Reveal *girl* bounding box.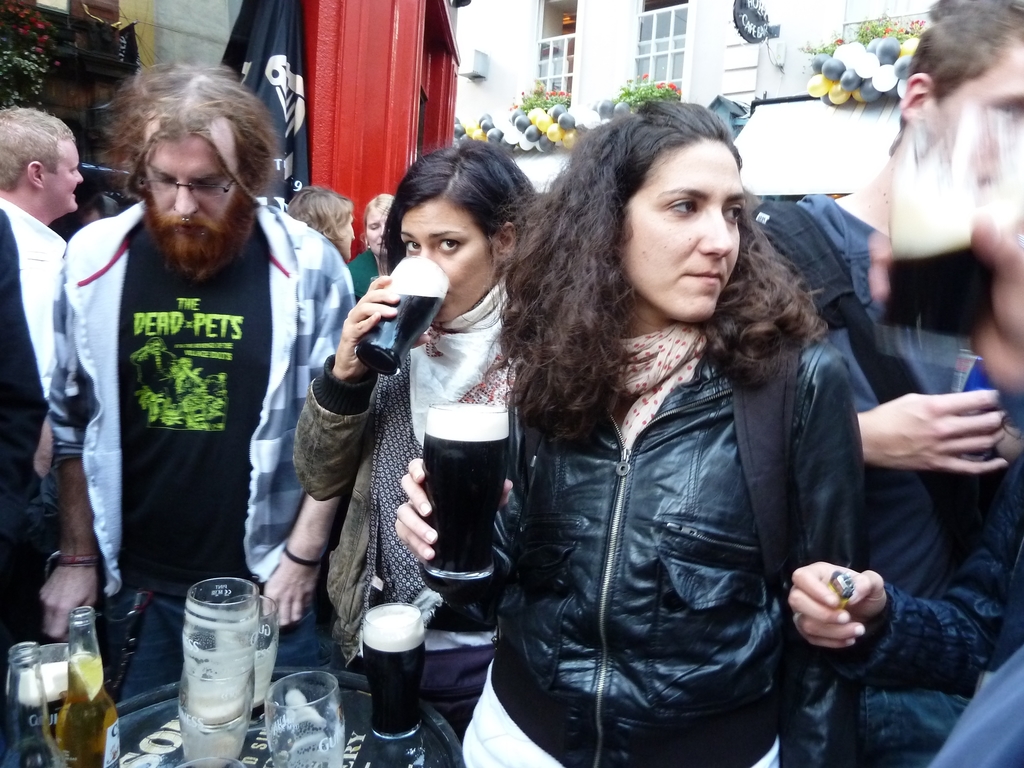
Revealed: bbox=[289, 135, 538, 748].
